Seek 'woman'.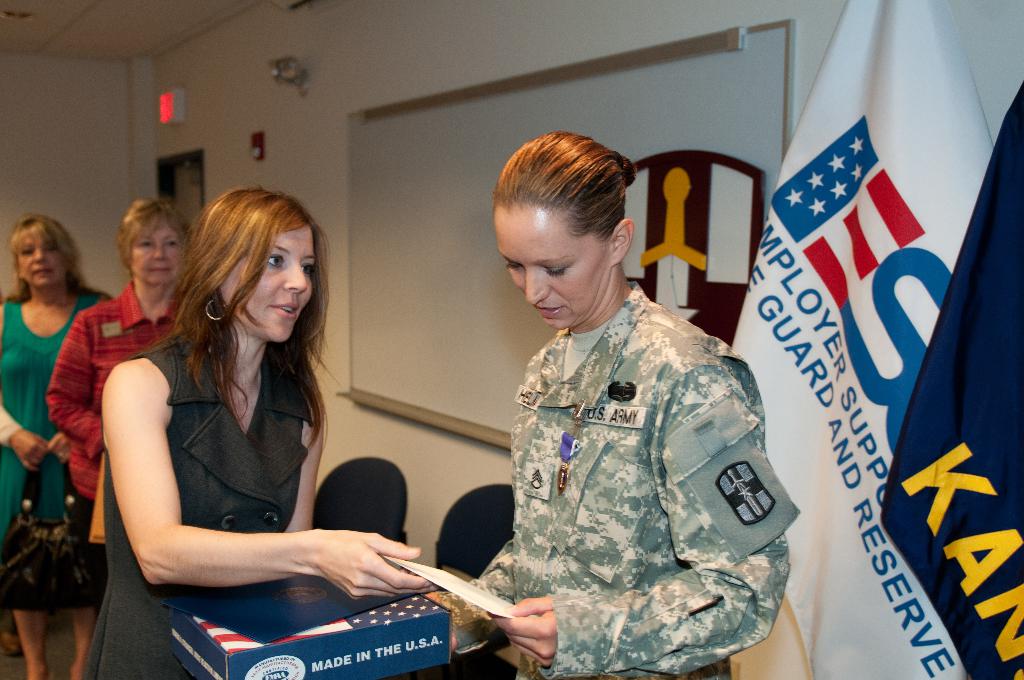
locate(415, 127, 801, 679).
